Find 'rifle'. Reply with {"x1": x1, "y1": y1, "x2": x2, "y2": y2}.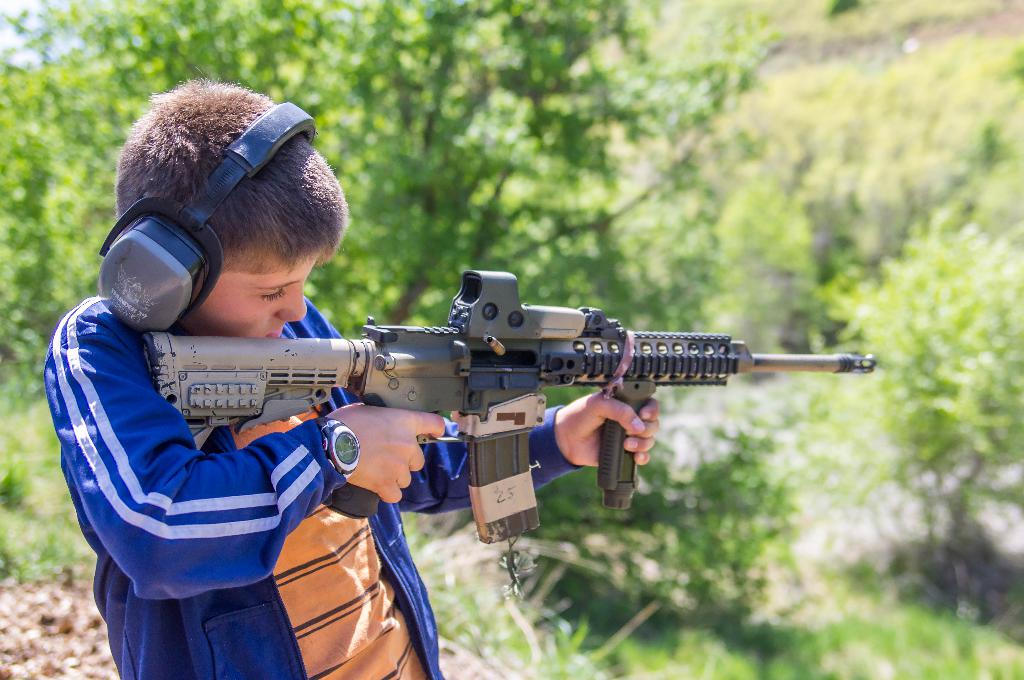
{"x1": 142, "y1": 270, "x2": 876, "y2": 546}.
